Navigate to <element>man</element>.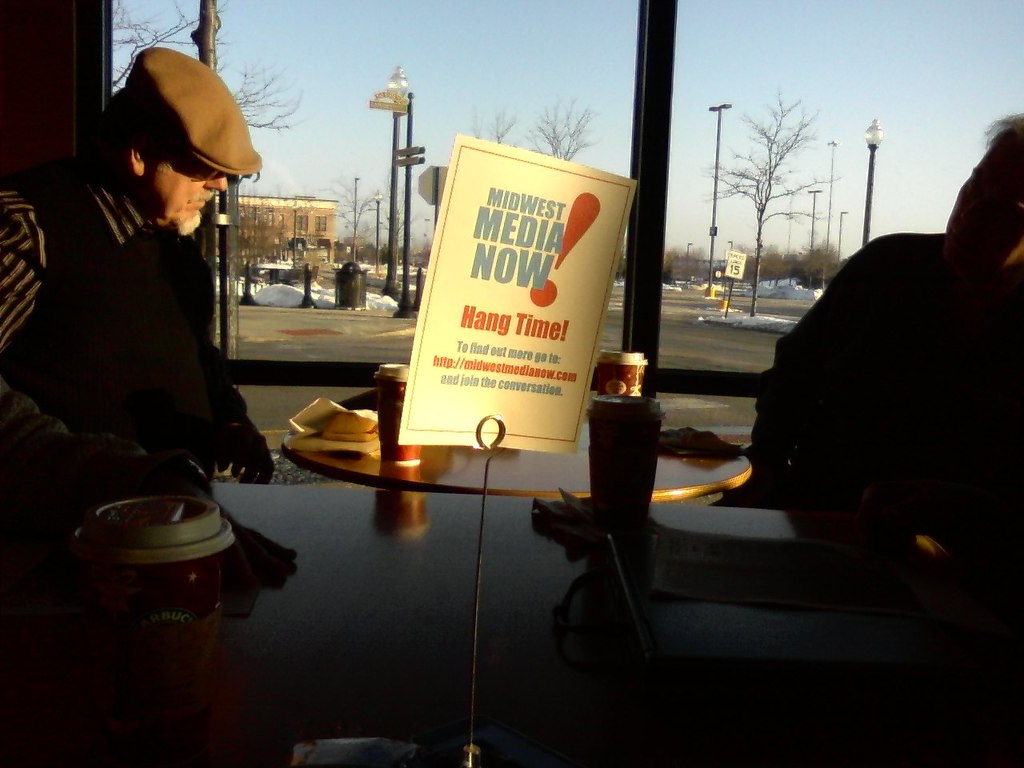
Navigation target: box=[6, 95, 319, 462].
